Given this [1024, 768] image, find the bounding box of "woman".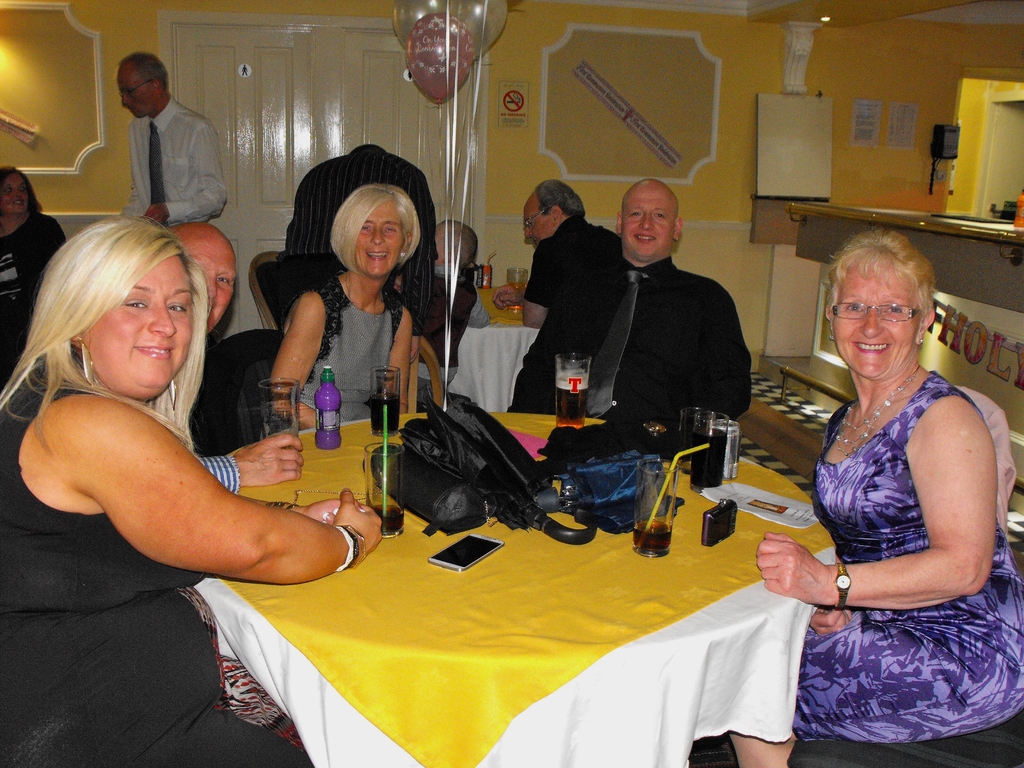
Rect(271, 185, 420, 436).
